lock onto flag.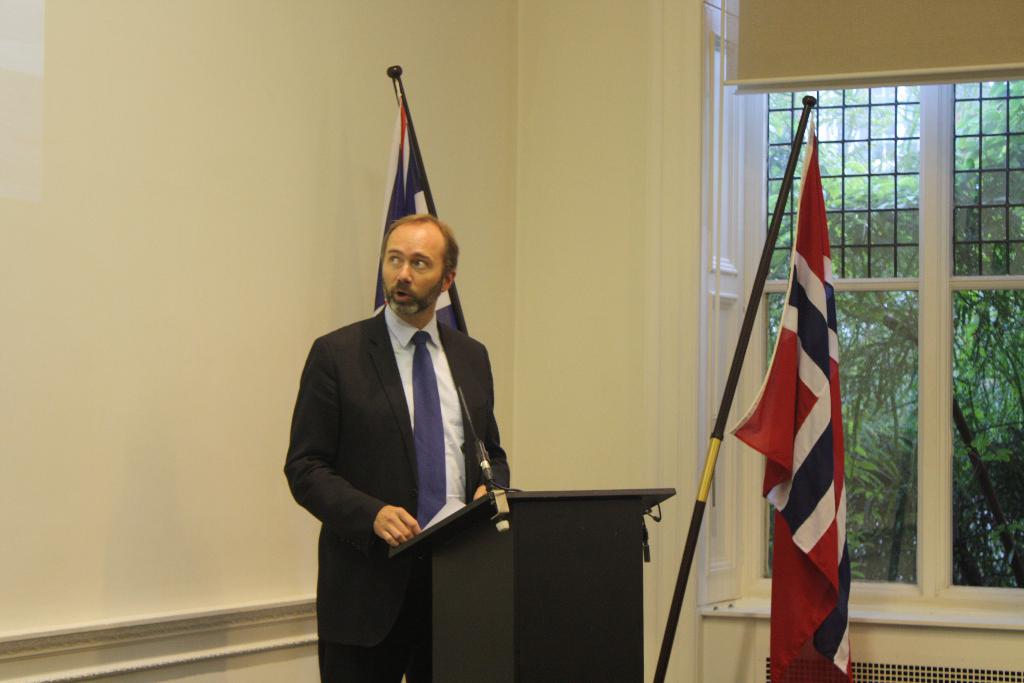
Locked: select_region(369, 103, 509, 495).
